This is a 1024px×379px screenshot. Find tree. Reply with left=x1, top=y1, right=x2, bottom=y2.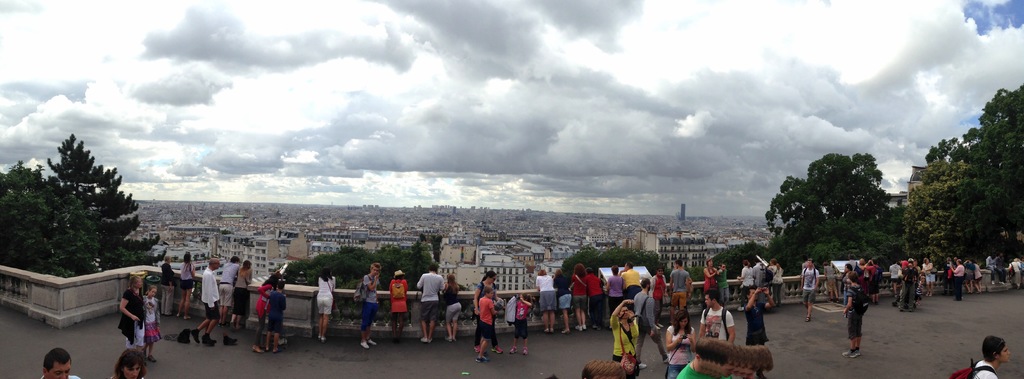
left=553, top=248, right=669, bottom=302.
